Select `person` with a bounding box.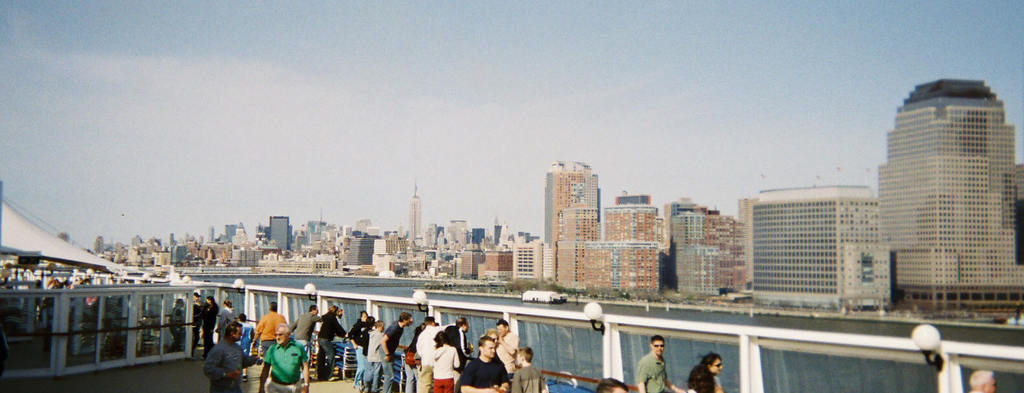
left=256, top=325, right=308, bottom=392.
